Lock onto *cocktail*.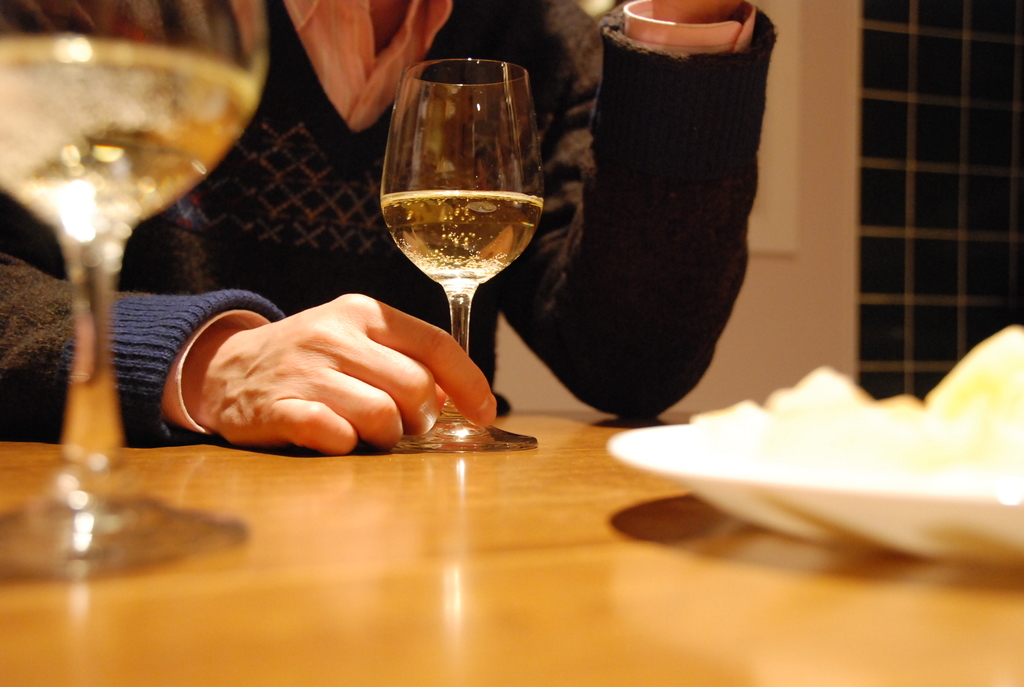
Locked: [x1=0, y1=0, x2=259, y2=581].
